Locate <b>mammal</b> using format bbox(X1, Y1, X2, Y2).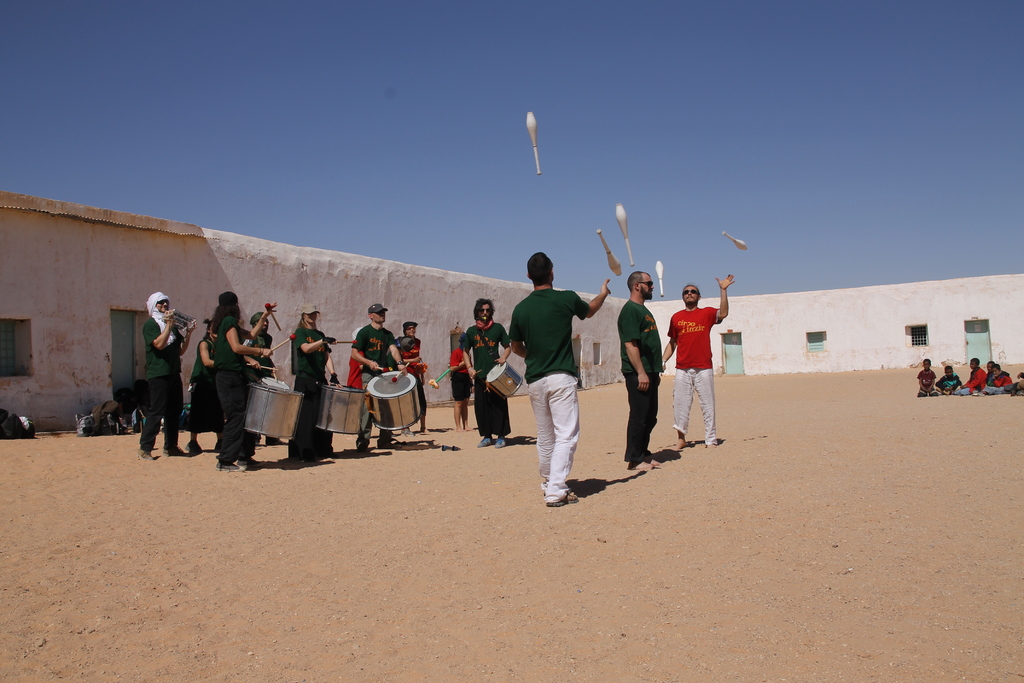
bbox(351, 303, 401, 446).
